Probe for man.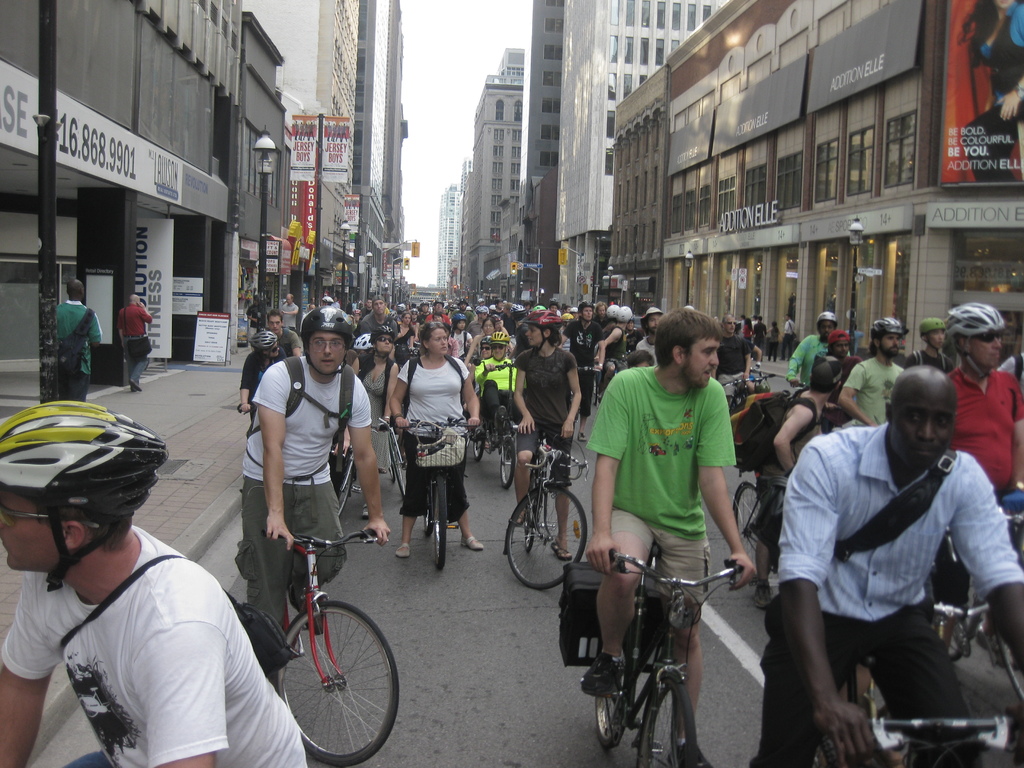
Probe result: 748 351 844 605.
